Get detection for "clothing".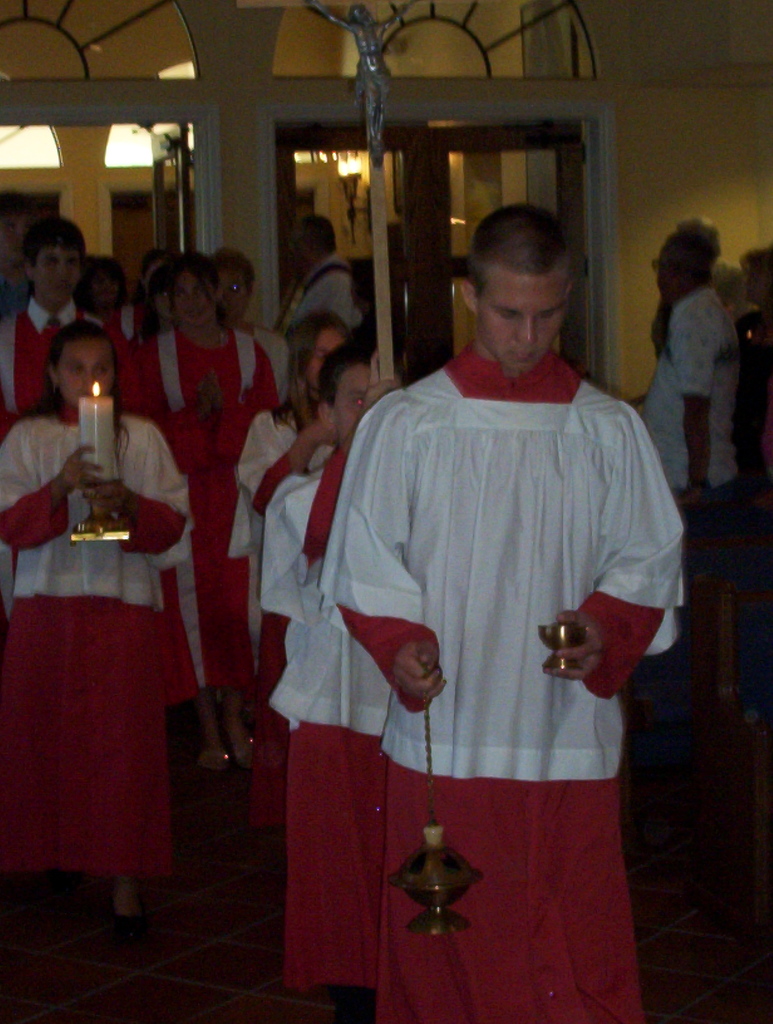
Detection: [327, 346, 697, 1023].
